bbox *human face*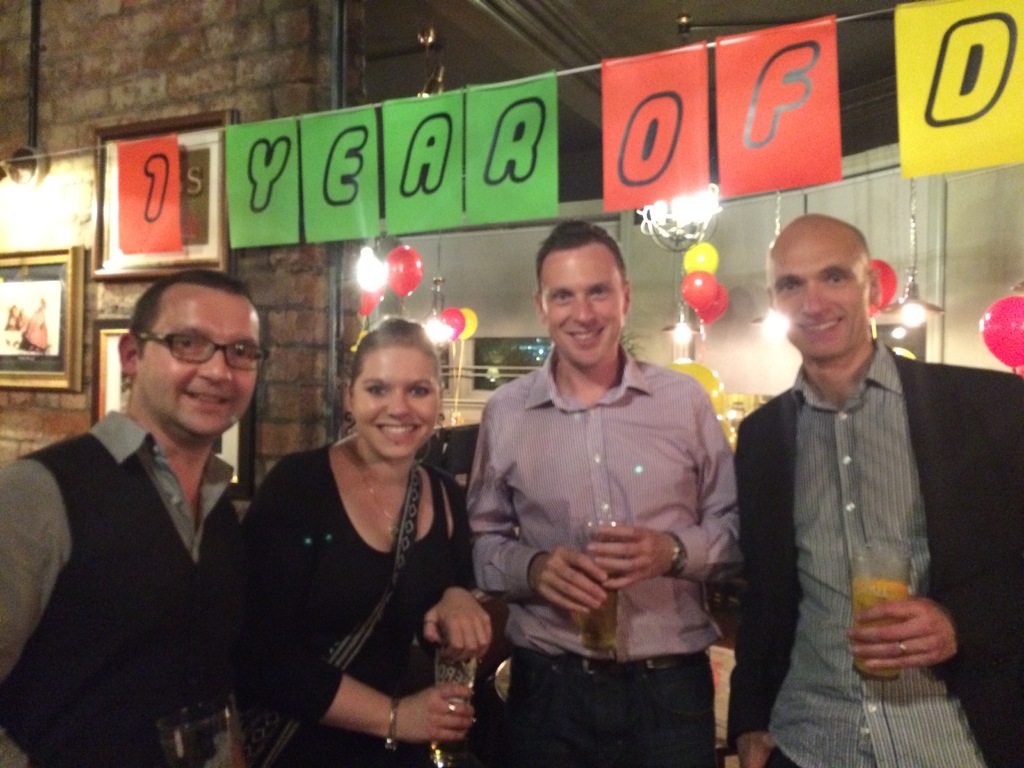
<bbox>540, 245, 622, 371</bbox>
